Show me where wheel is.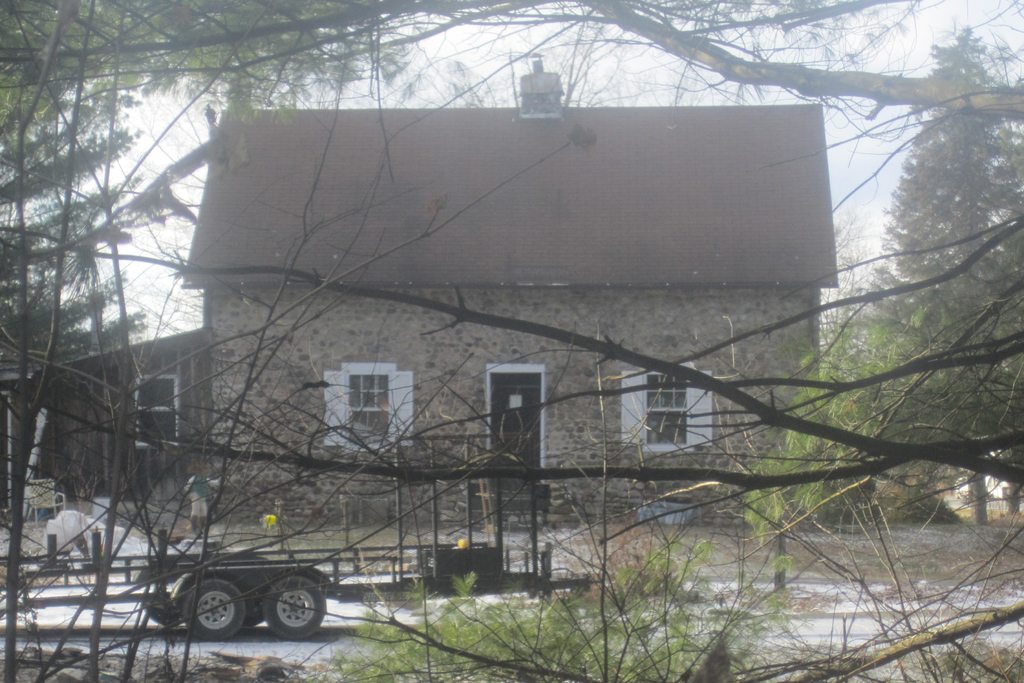
wheel is at {"left": 143, "top": 593, "right": 179, "bottom": 625}.
